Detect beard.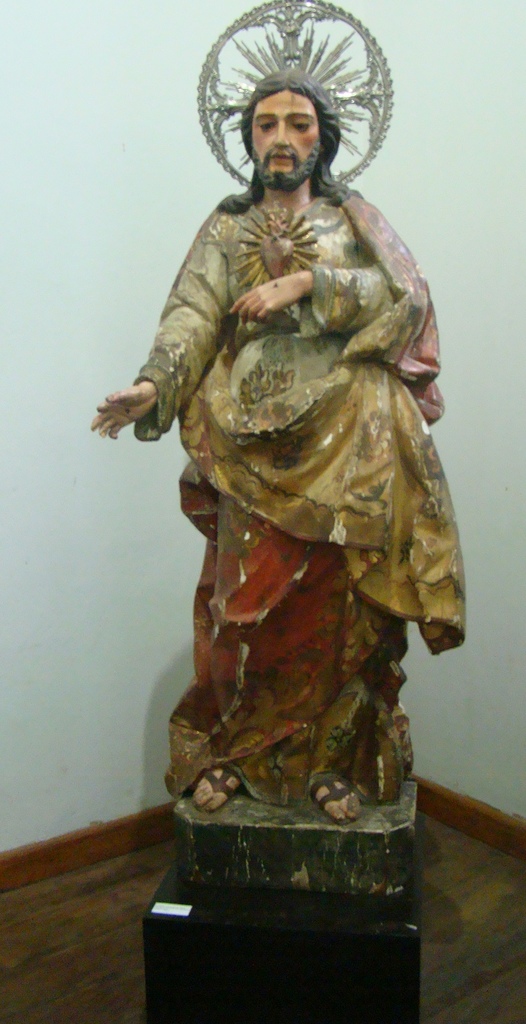
Detected at <box>250,140,325,193</box>.
